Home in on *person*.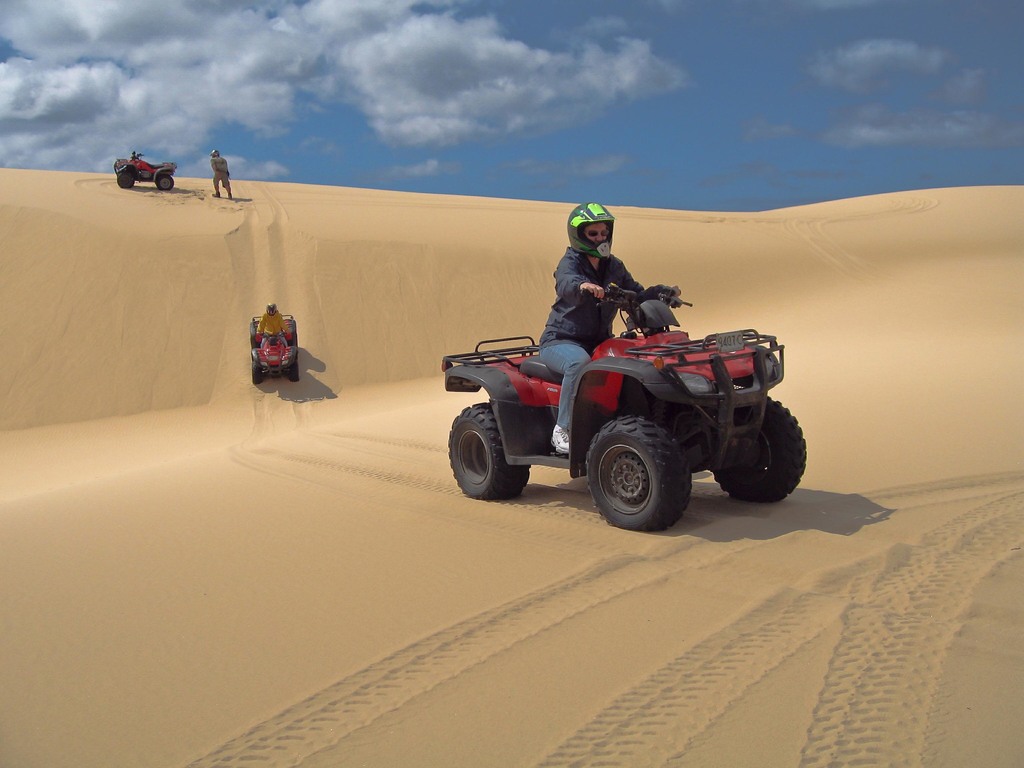
Homed in at 254,302,290,346.
